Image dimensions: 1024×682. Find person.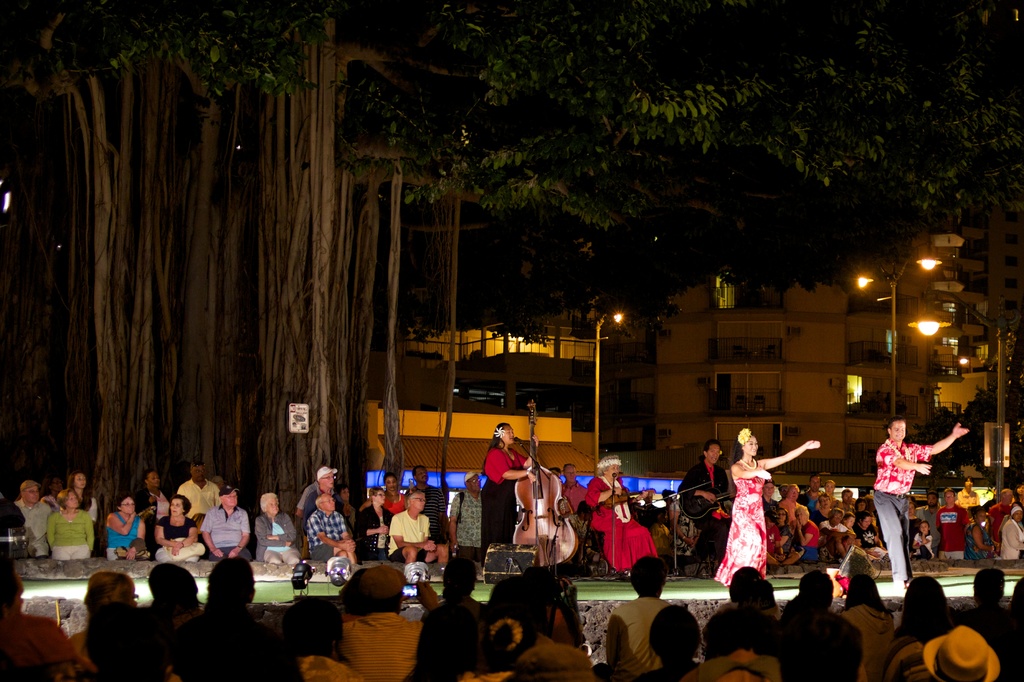
{"left": 835, "top": 488, "right": 856, "bottom": 512}.
